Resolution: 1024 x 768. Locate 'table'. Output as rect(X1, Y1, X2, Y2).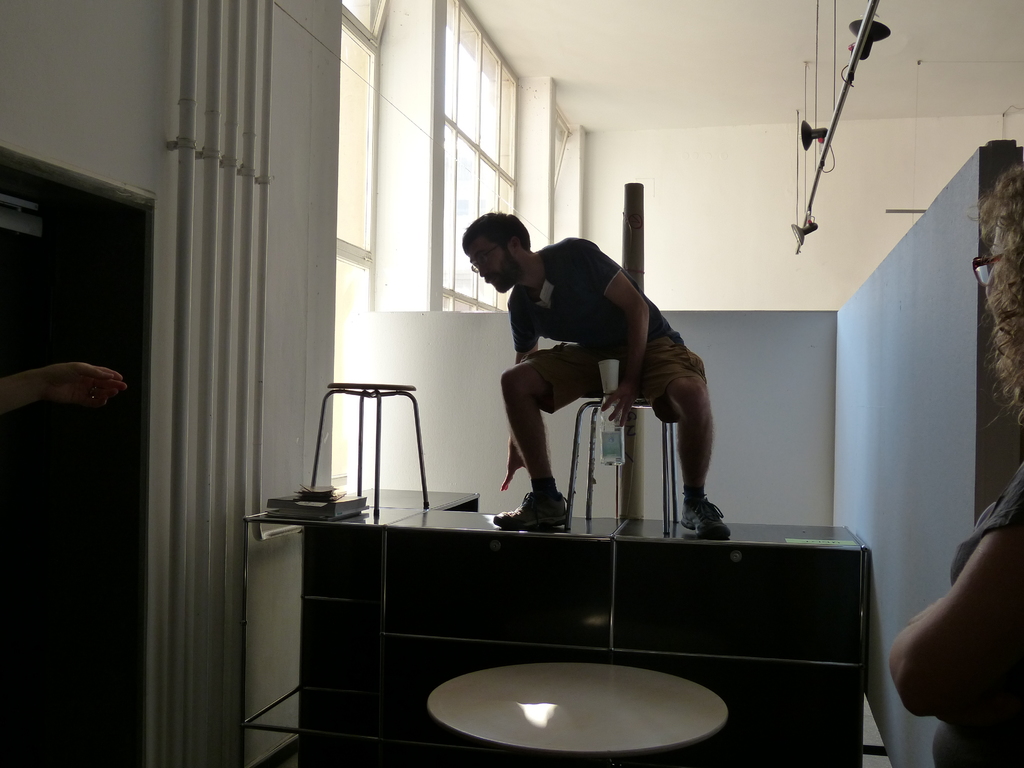
rect(253, 477, 862, 751).
